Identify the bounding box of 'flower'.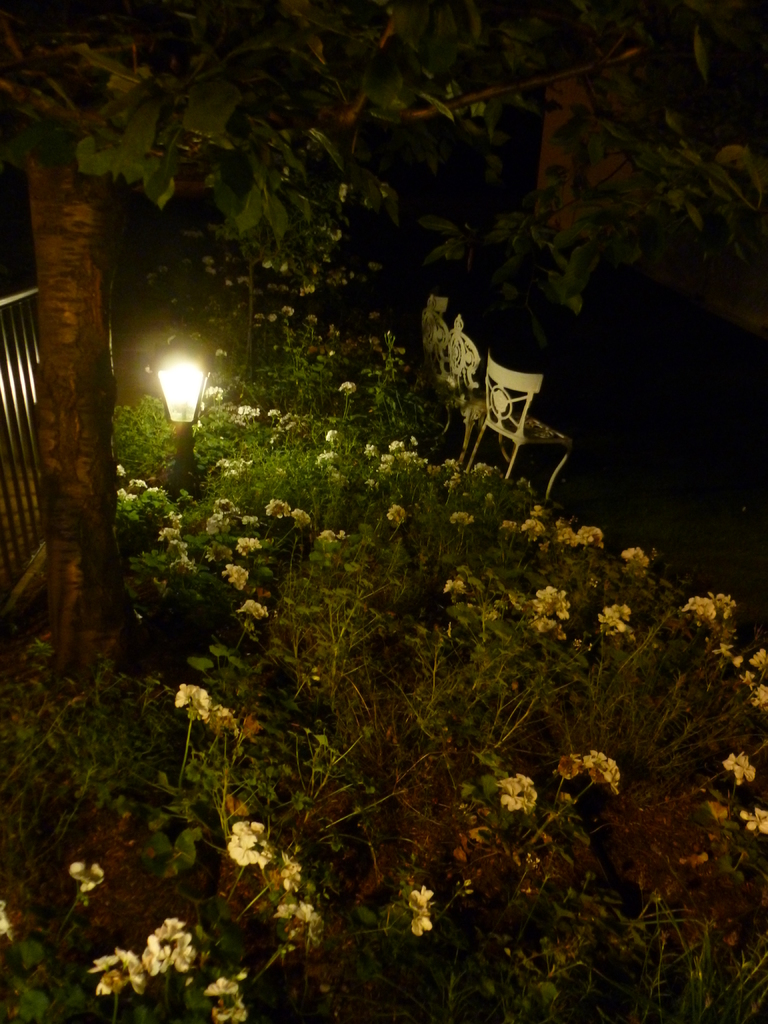
[497,515,516,531].
